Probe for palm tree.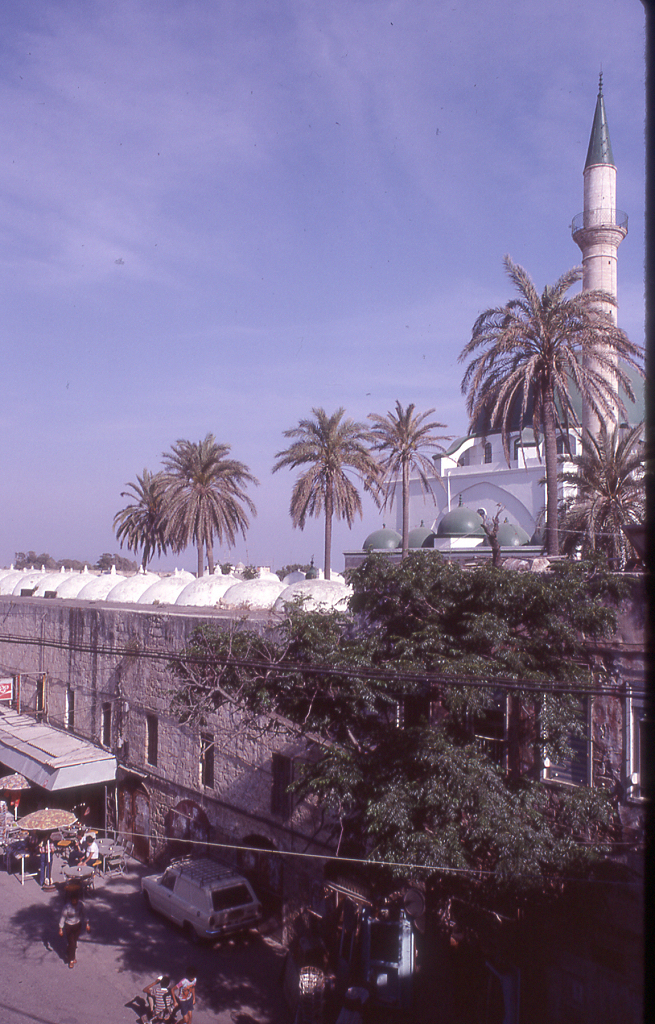
Probe result: bbox=(541, 424, 654, 575).
